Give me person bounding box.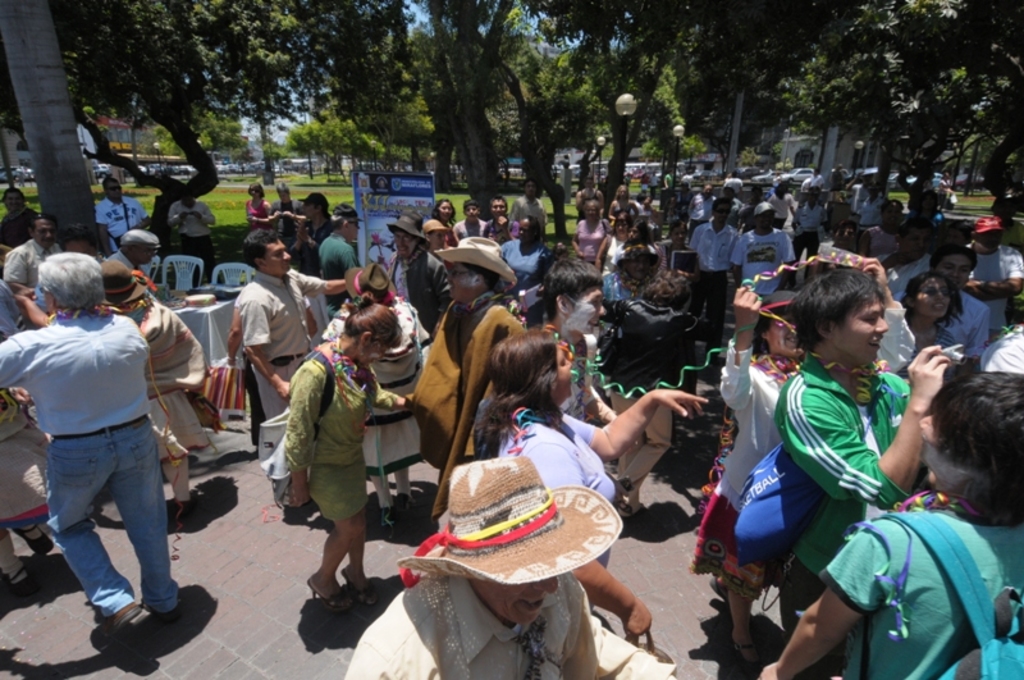
280, 297, 406, 611.
